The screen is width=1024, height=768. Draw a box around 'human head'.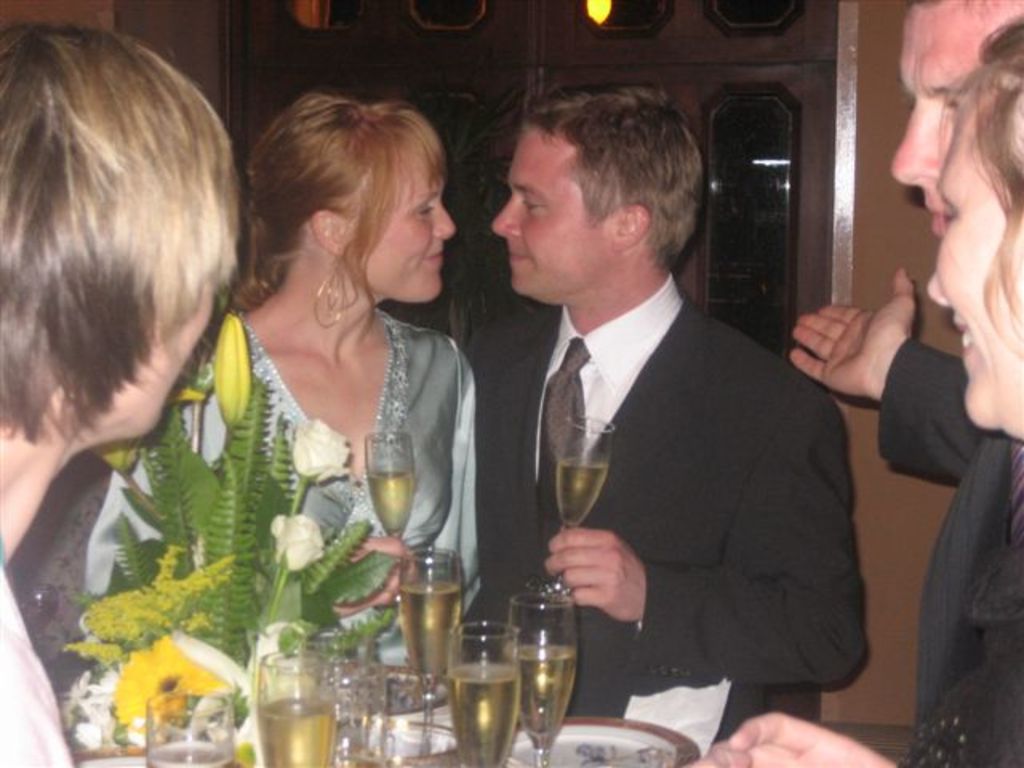
243 96 446 304.
